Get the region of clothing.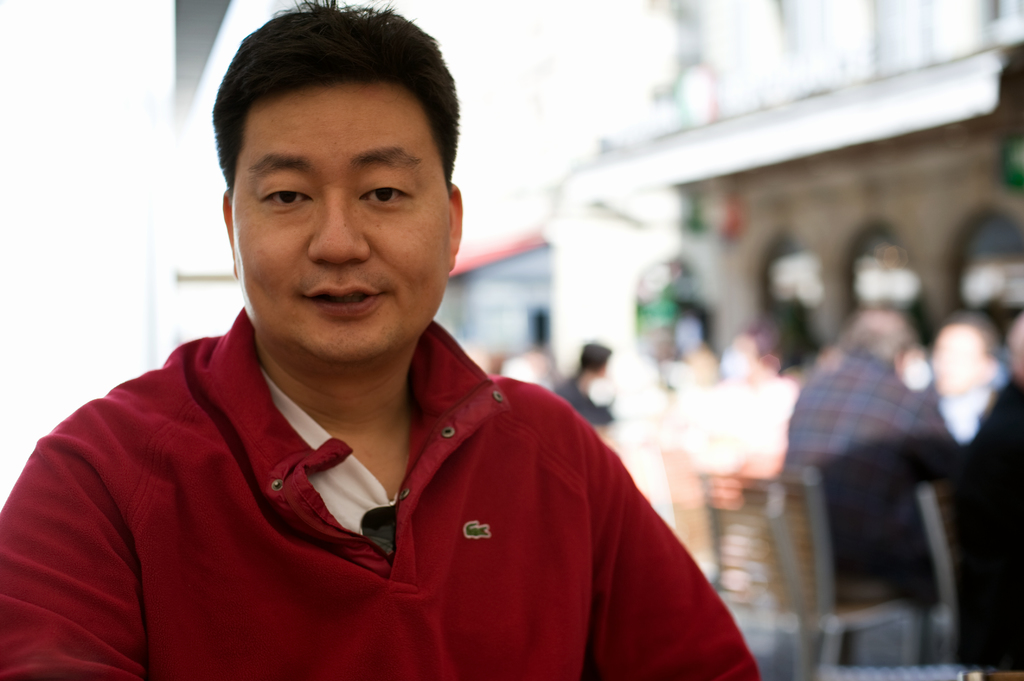
[left=550, top=380, right=612, bottom=431].
